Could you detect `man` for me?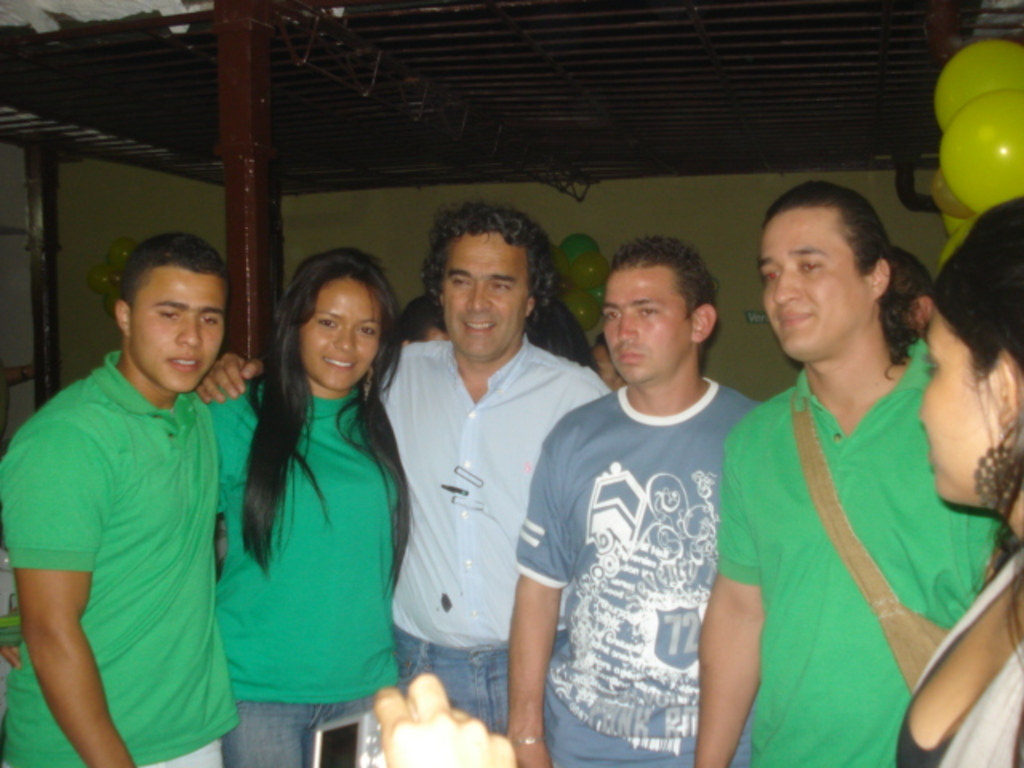
Detection result: 18 208 270 767.
